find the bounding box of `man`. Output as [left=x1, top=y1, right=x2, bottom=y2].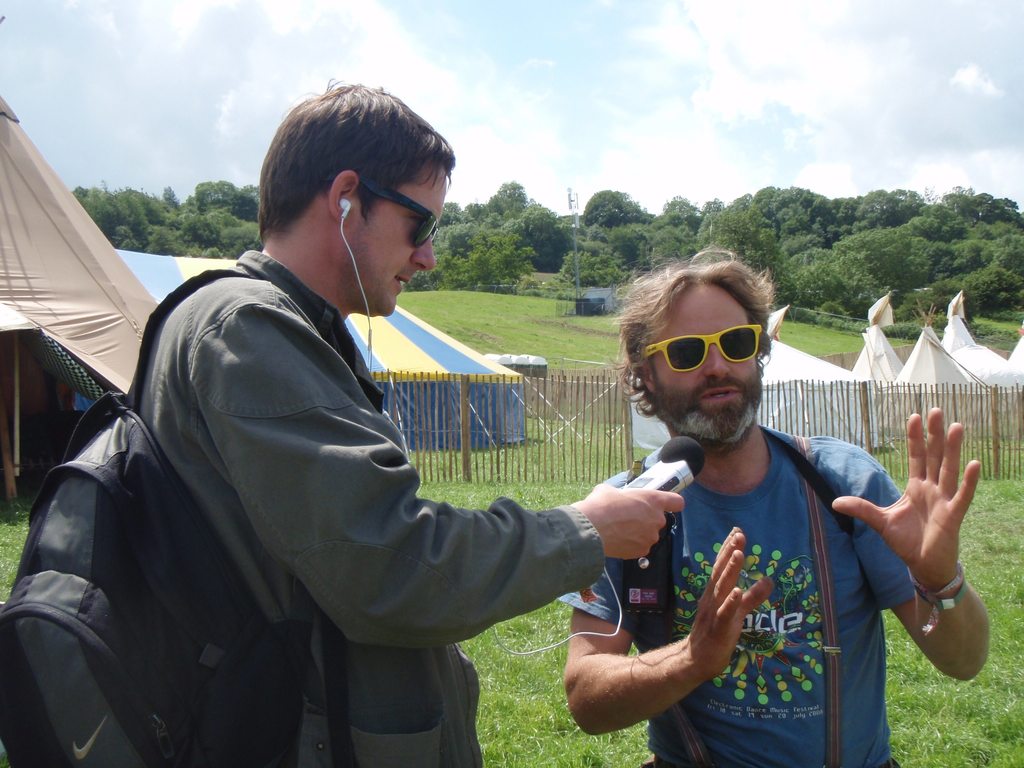
[left=75, top=107, right=637, bottom=762].
